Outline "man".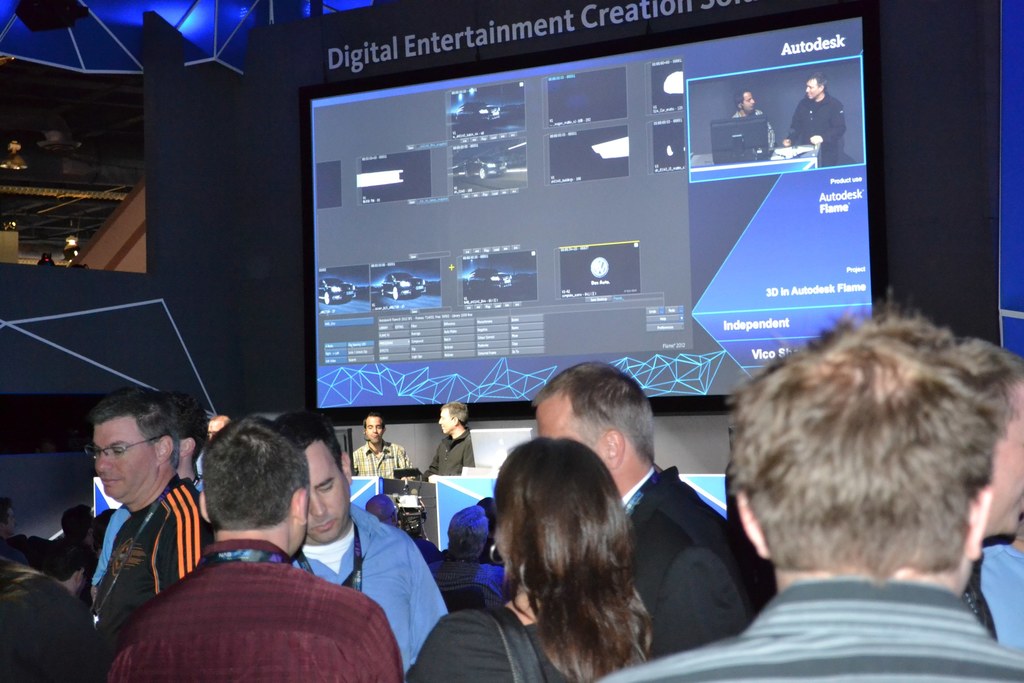
Outline: box(0, 497, 29, 568).
